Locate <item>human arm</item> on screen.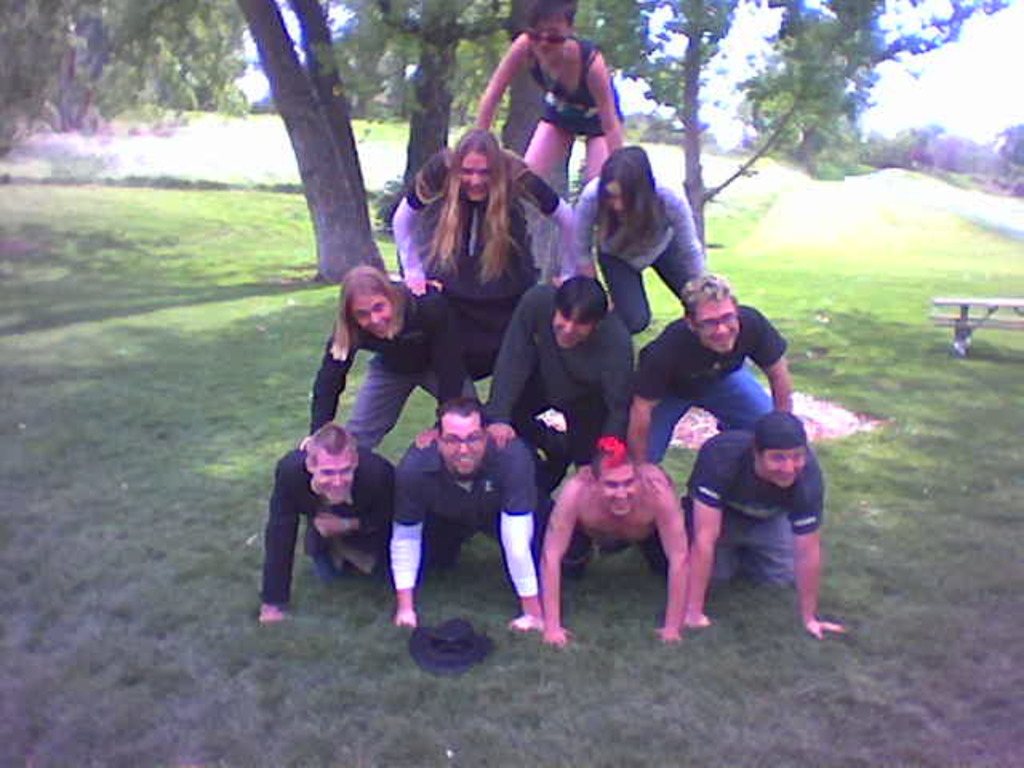
On screen at Rect(626, 344, 669, 494).
